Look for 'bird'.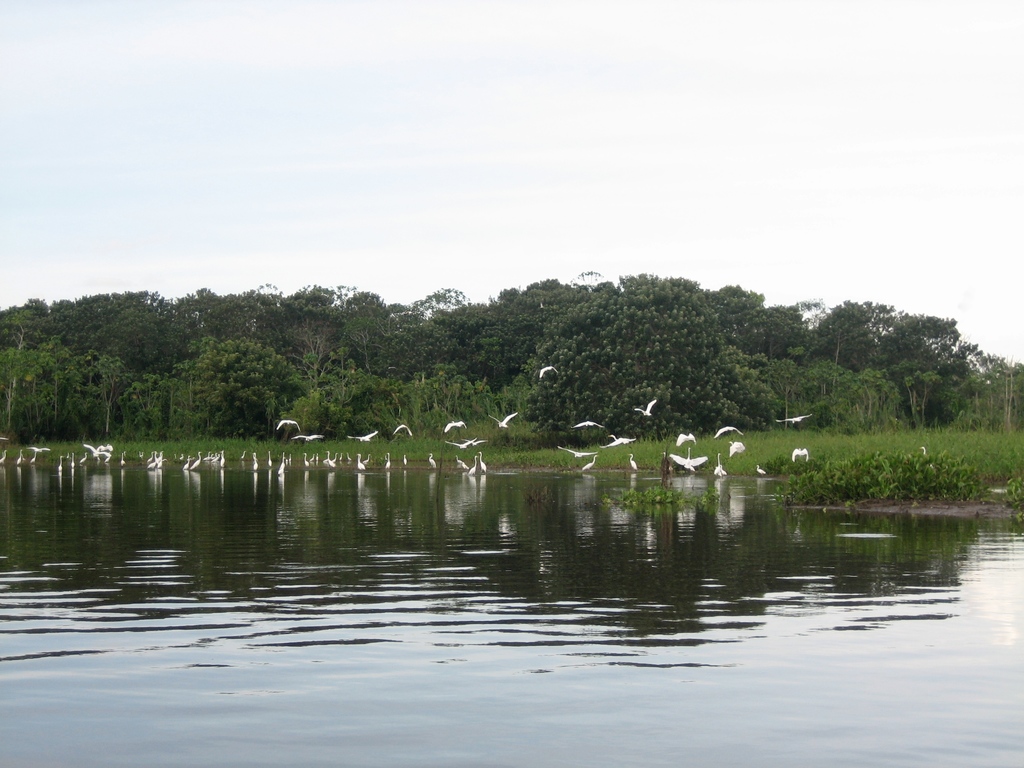
Found: 794/447/811/465.
